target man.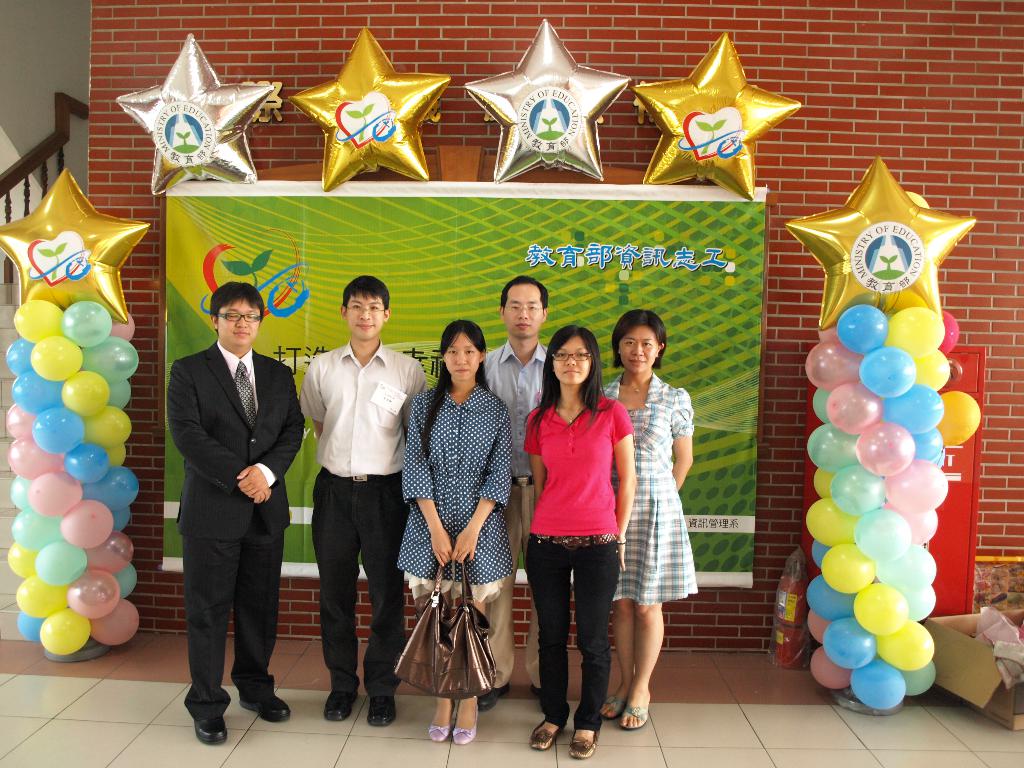
Target region: bbox(303, 274, 429, 728).
